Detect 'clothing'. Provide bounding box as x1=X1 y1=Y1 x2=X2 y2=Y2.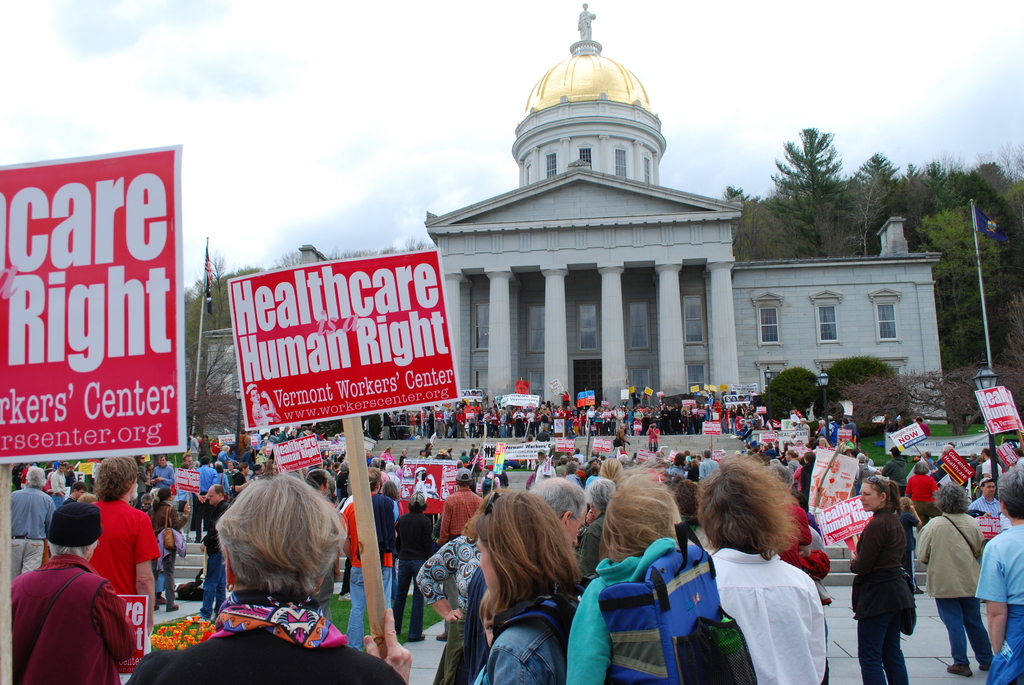
x1=684 y1=467 x2=698 y2=484.
